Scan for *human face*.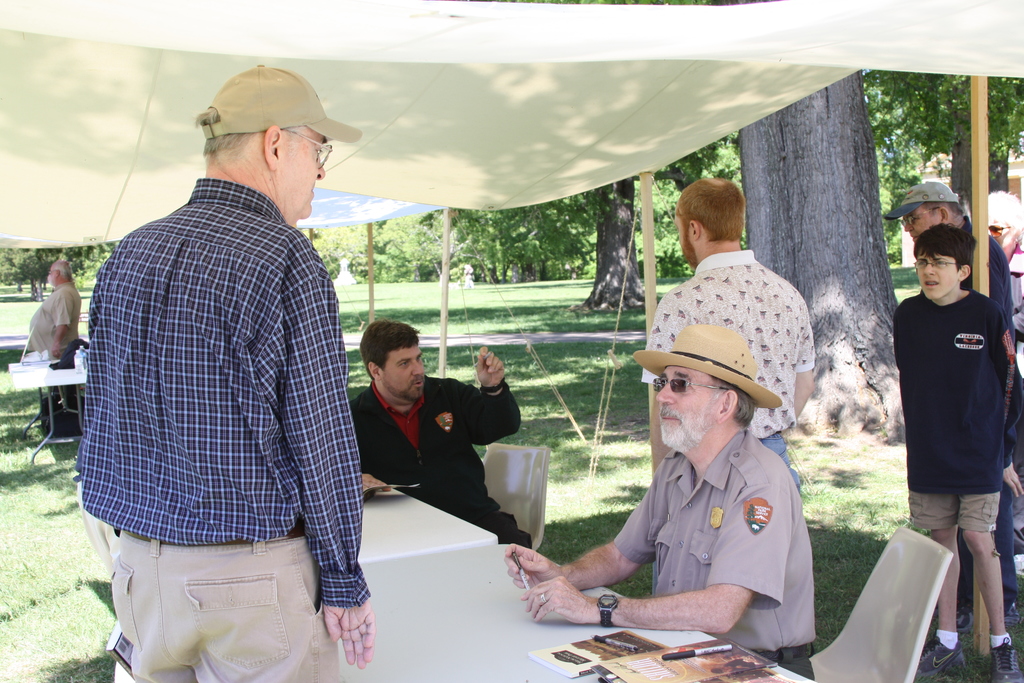
Scan result: bbox=(655, 366, 719, 452).
